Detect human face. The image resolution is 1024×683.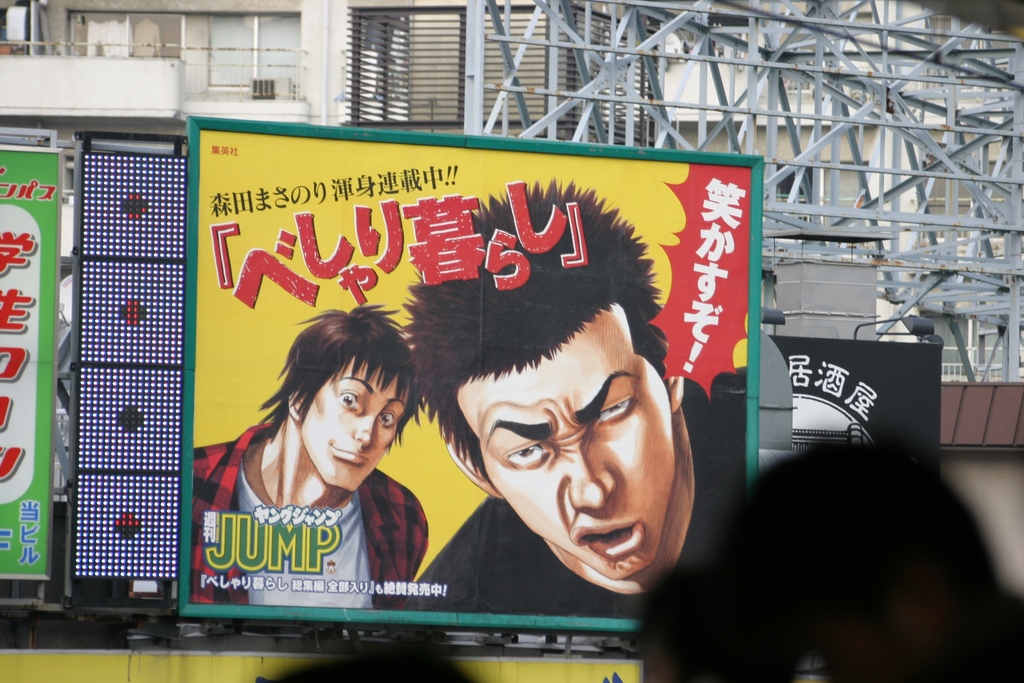
300 358 402 489.
